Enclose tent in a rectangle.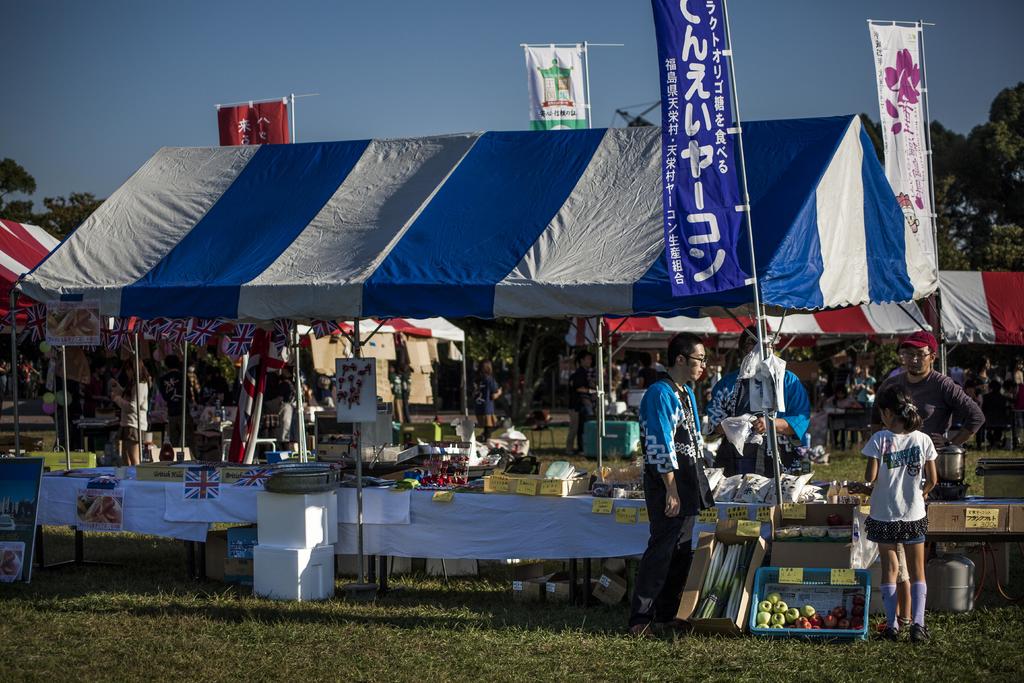
[51, 82, 843, 573].
